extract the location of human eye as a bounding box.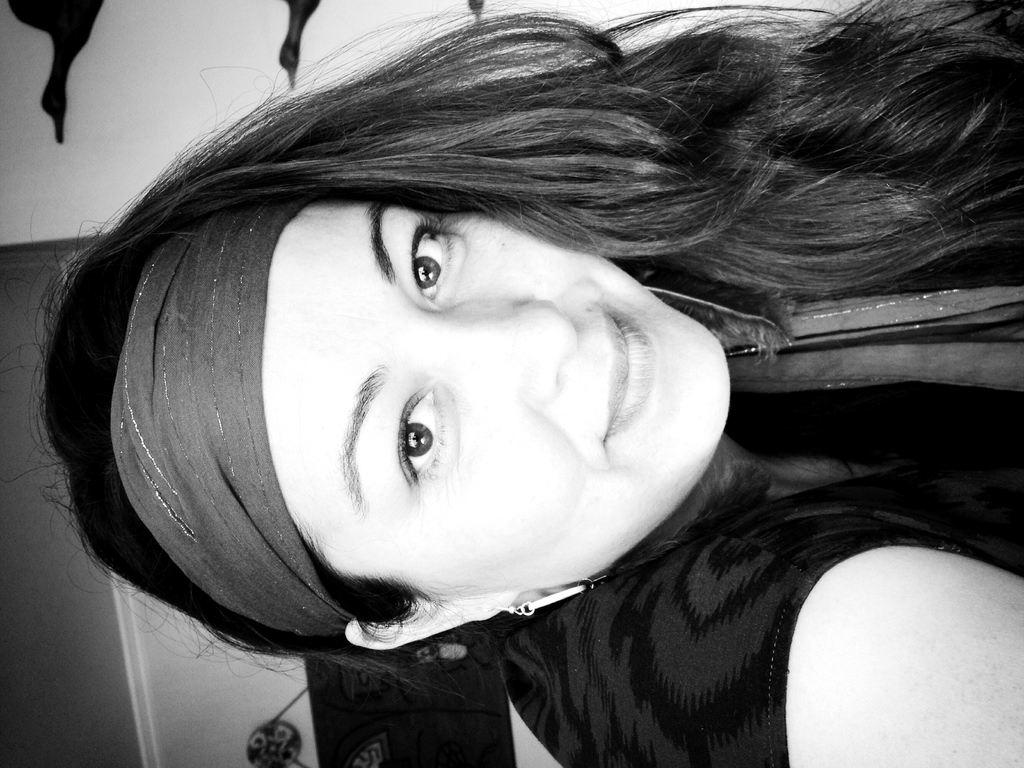
(408,207,460,305).
